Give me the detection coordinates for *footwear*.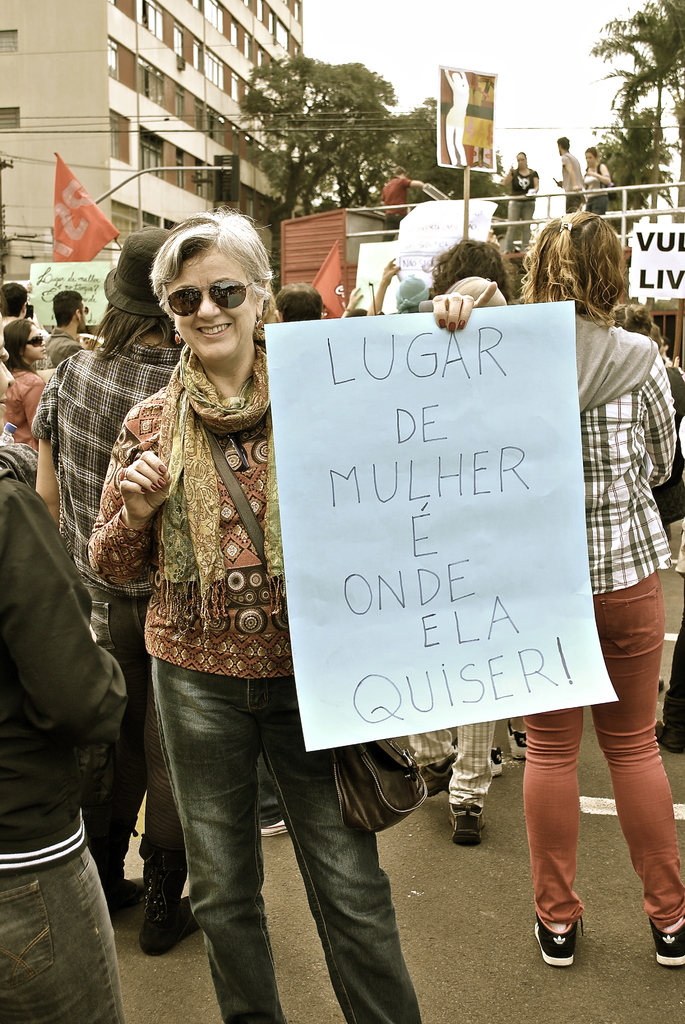
region(490, 739, 509, 778).
